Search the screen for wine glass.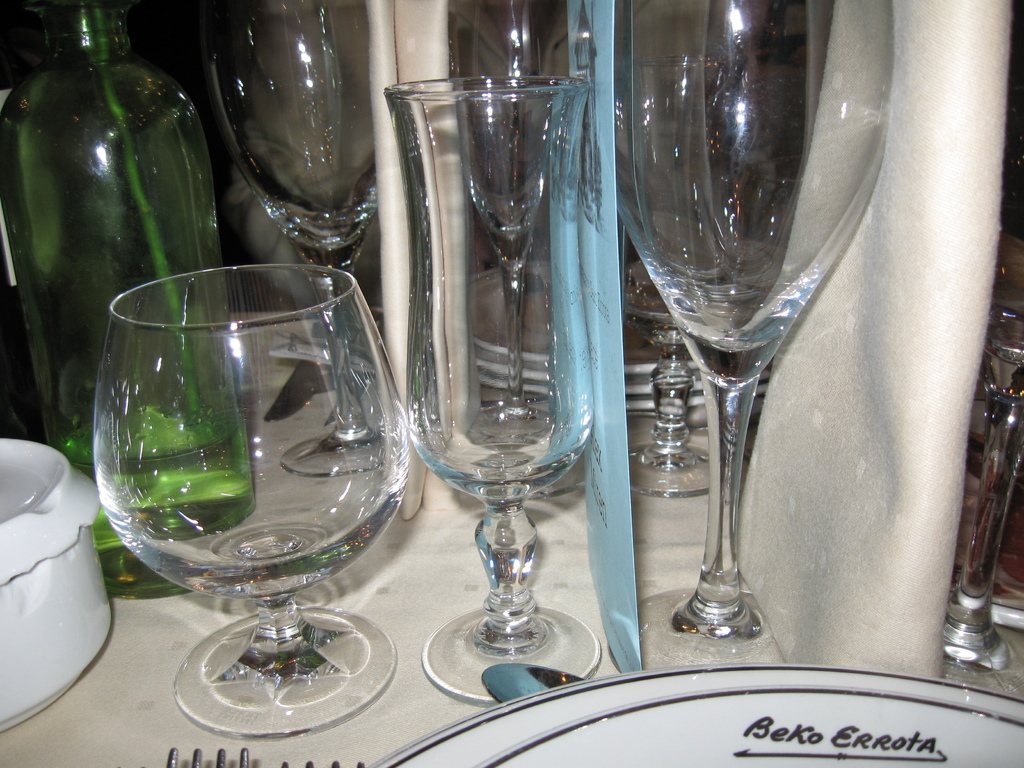
Found at 618/0/900/676.
